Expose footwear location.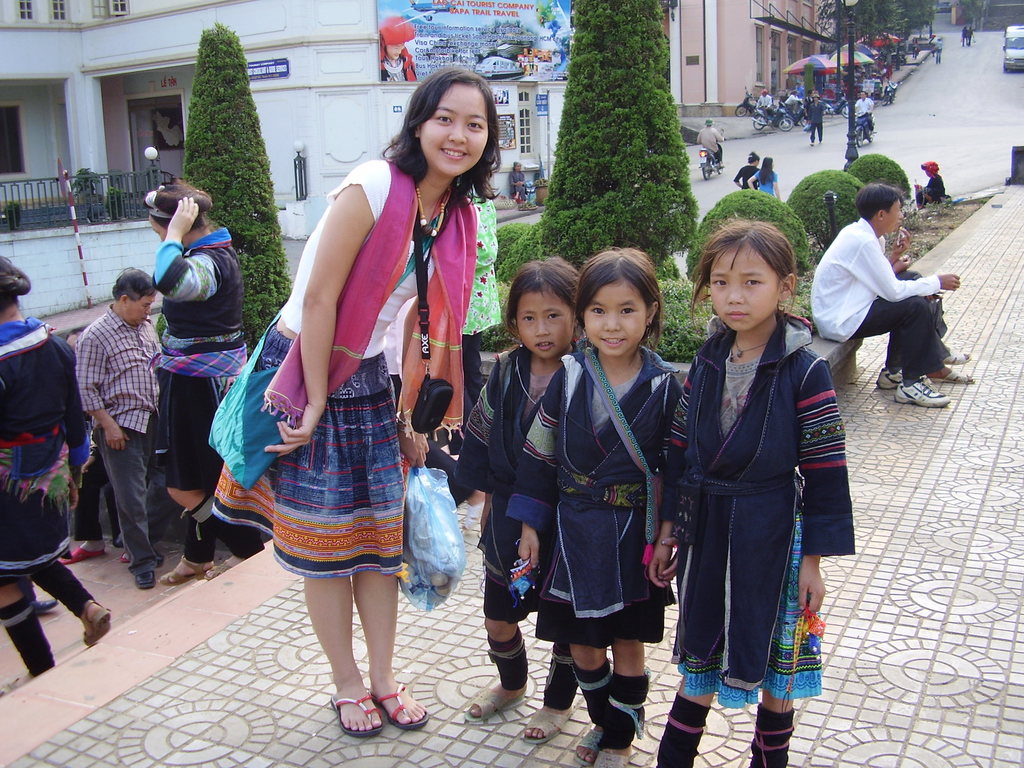
Exposed at l=896, t=381, r=945, b=401.
